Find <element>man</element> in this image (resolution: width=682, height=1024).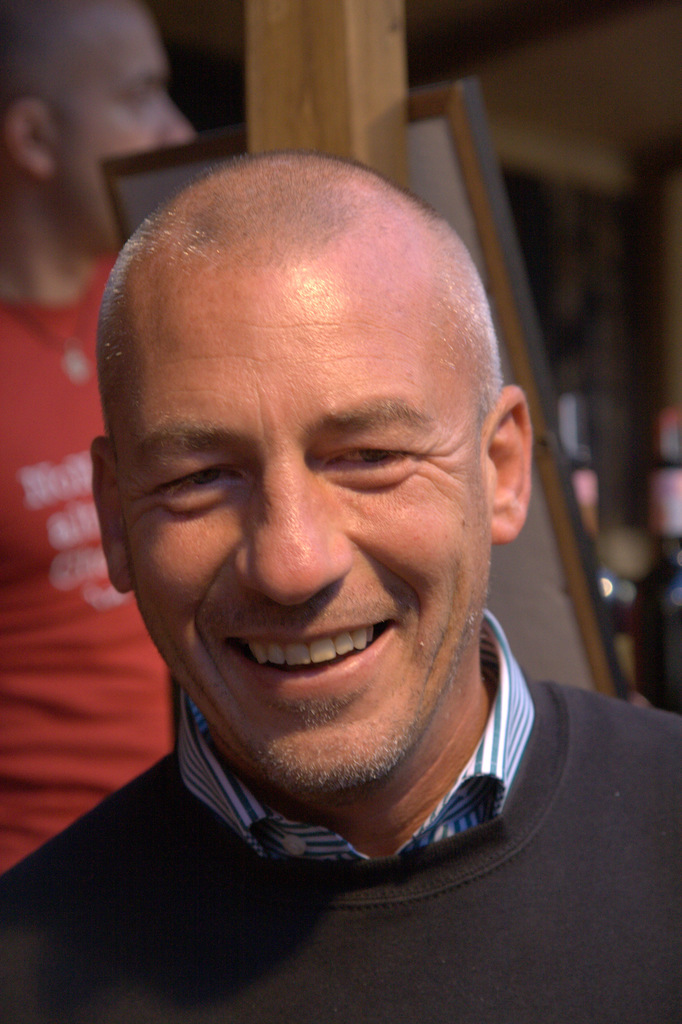
Rect(0, 0, 197, 879).
